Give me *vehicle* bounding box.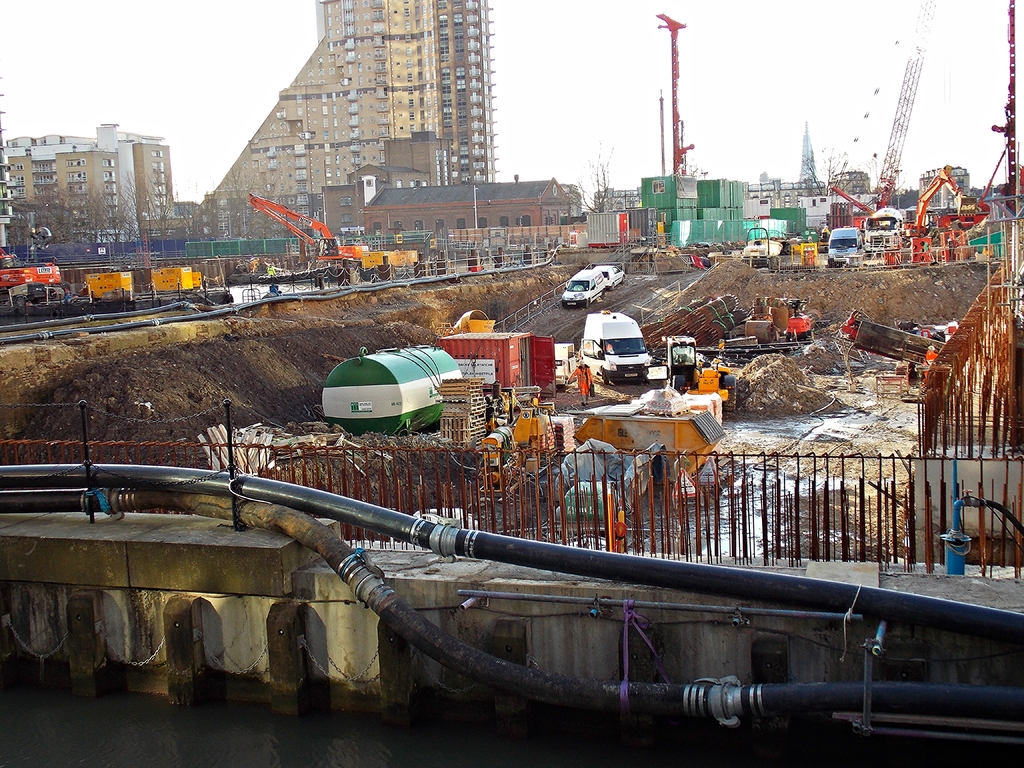
863:208:904:262.
